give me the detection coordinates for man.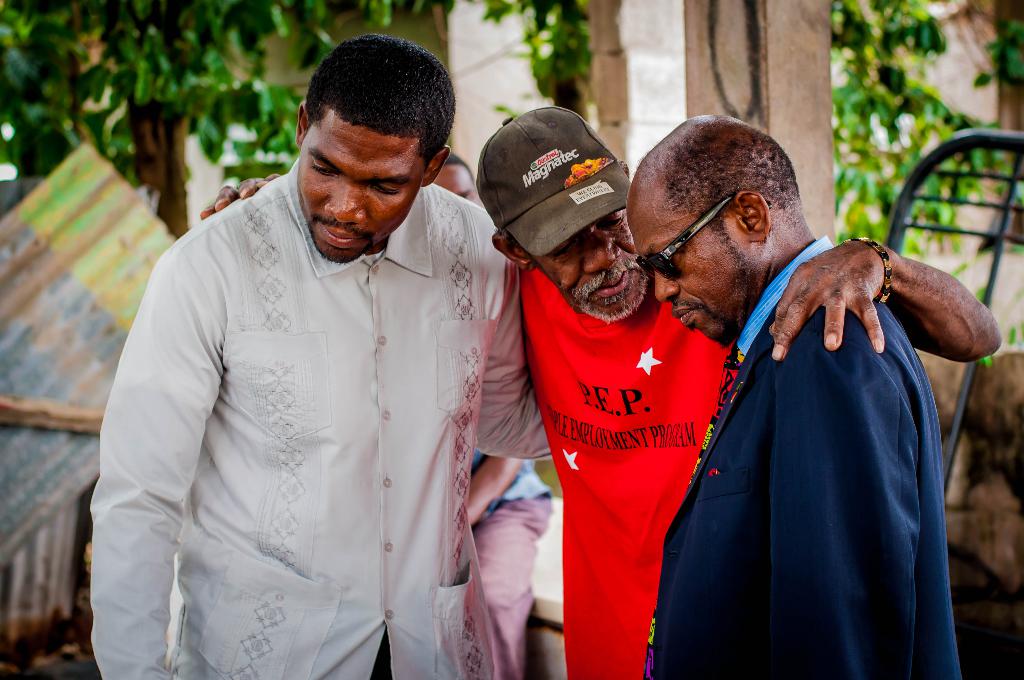
465,101,1014,679.
